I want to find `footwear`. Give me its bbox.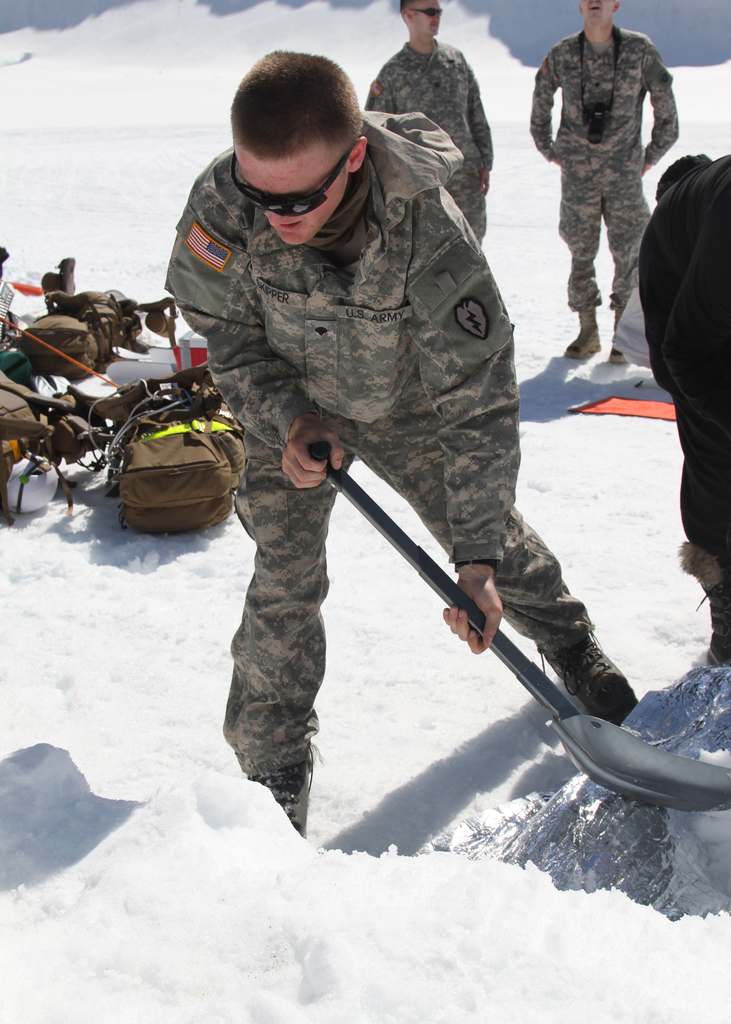
{"left": 563, "top": 314, "right": 601, "bottom": 355}.
